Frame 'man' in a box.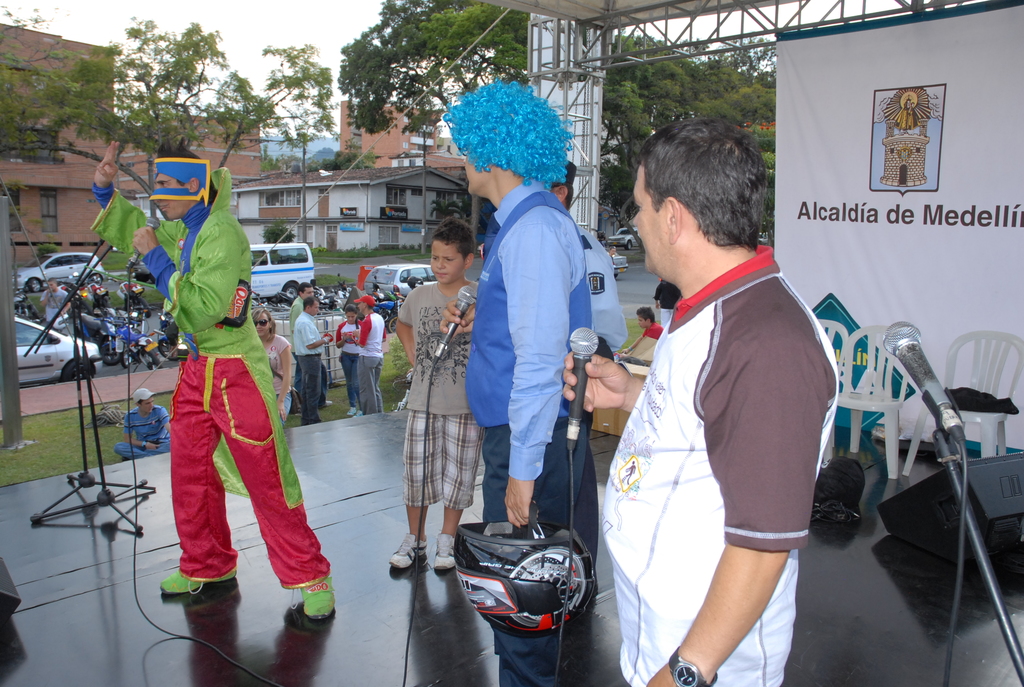
(x1=113, y1=385, x2=186, y2=465).
